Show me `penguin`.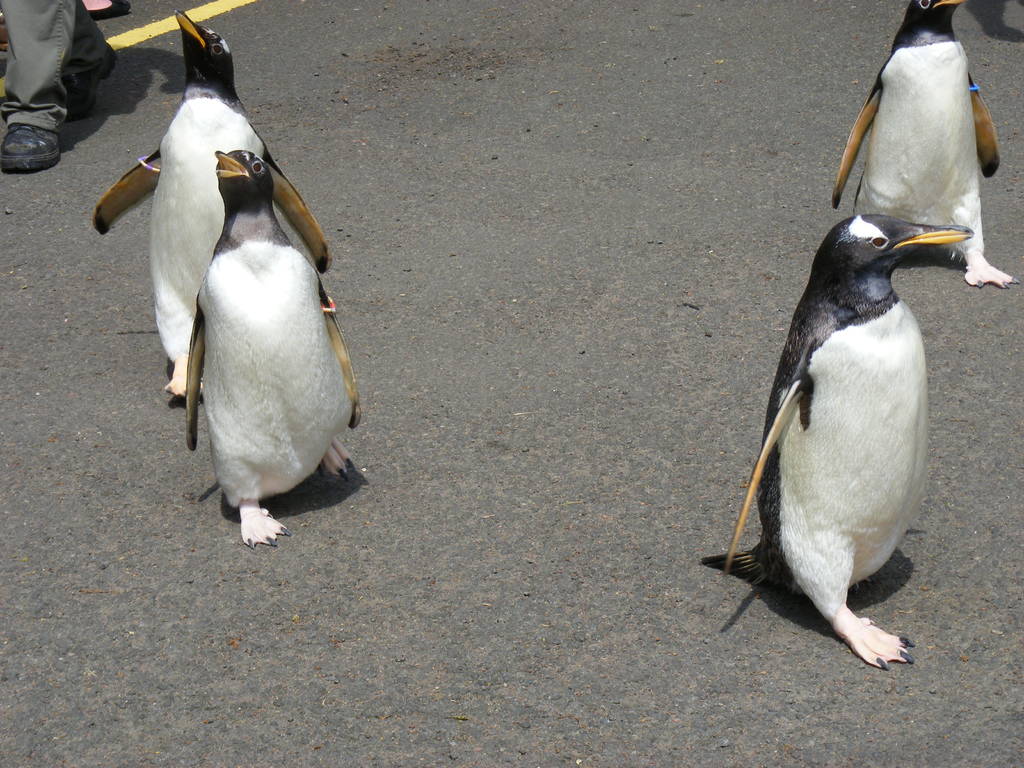
`penguin` is here: 182,147,362,549.
